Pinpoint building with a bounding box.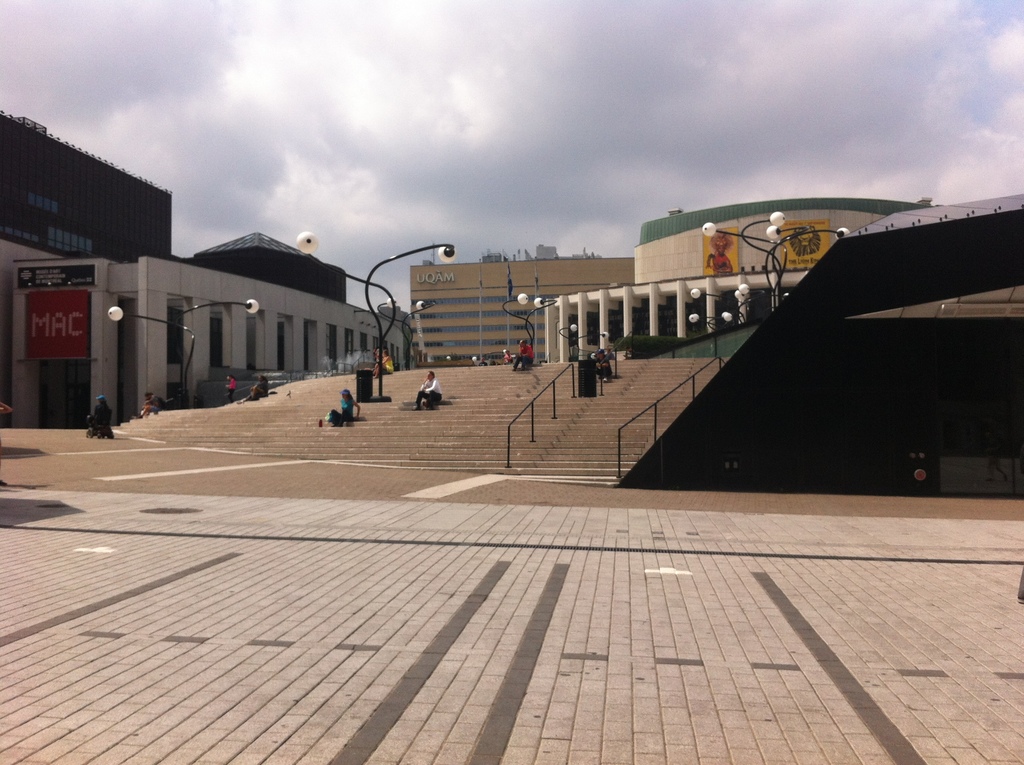
0,102,1023,433.
